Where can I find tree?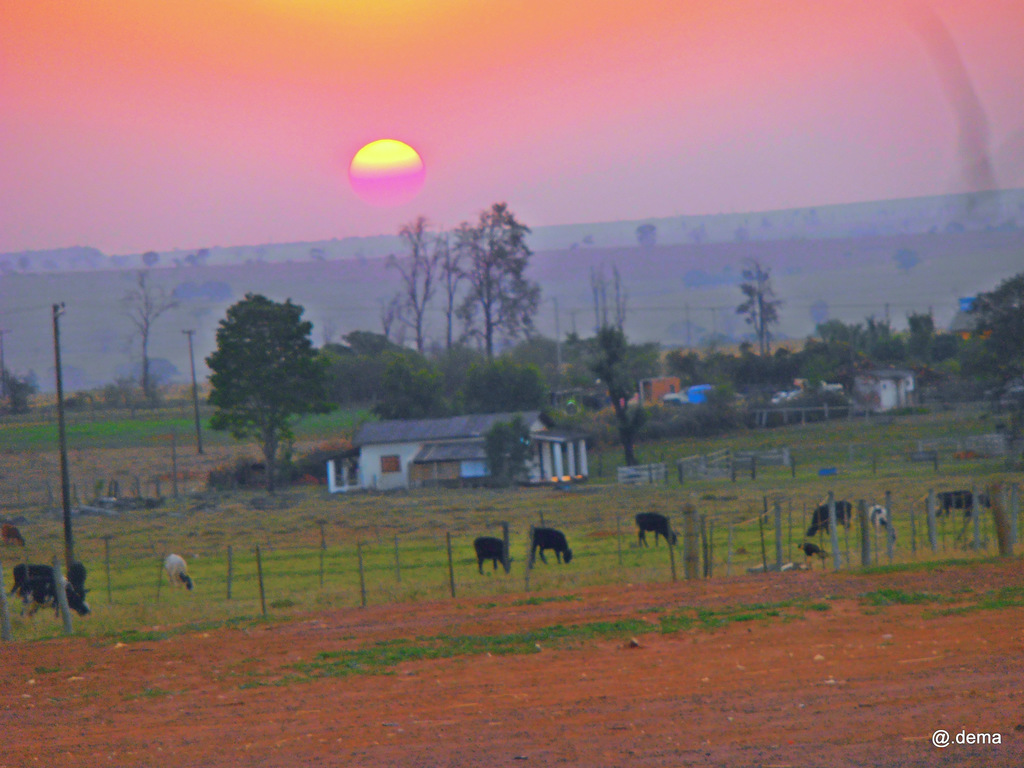
You can find it at (520,326,673,397).
